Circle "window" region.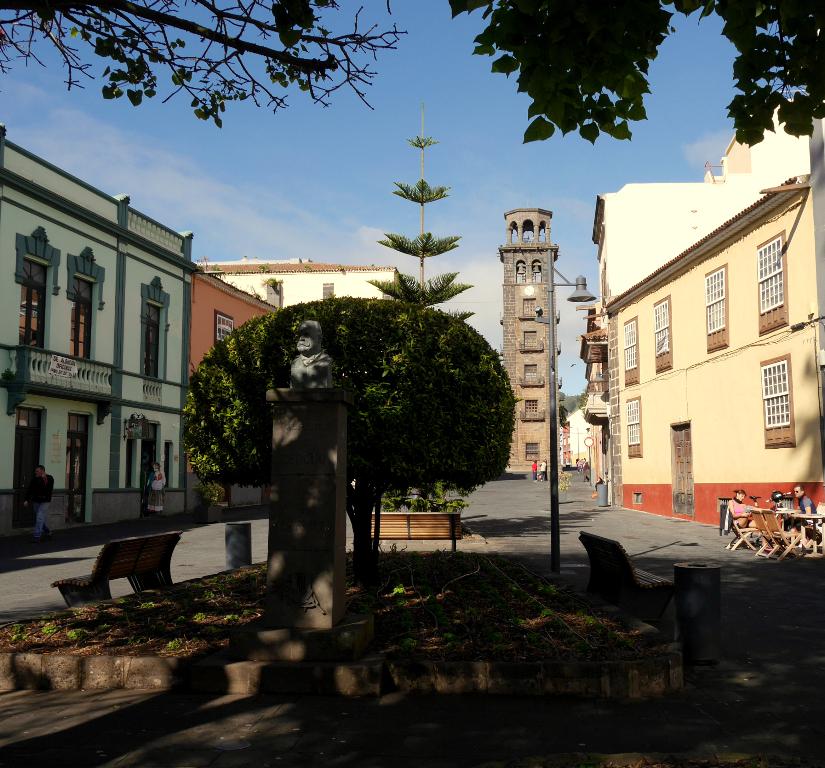
Region: [758,227,786,333].
